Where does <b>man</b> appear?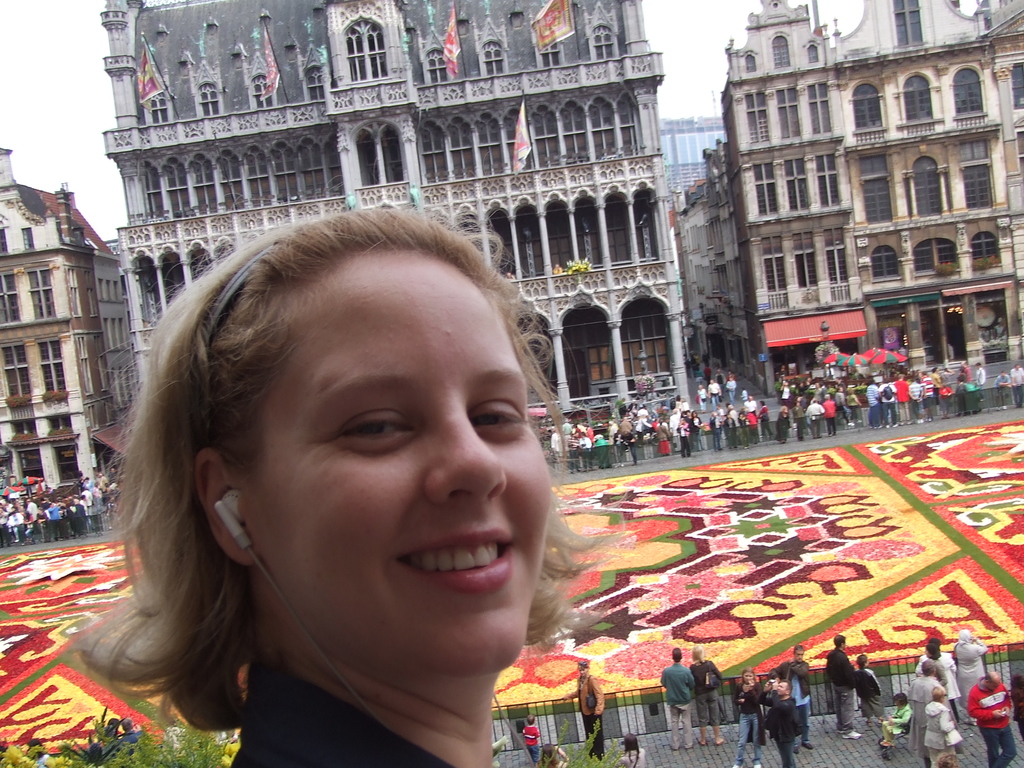
Appears at [x1=701, y1=363, x2=714, y2=381].
